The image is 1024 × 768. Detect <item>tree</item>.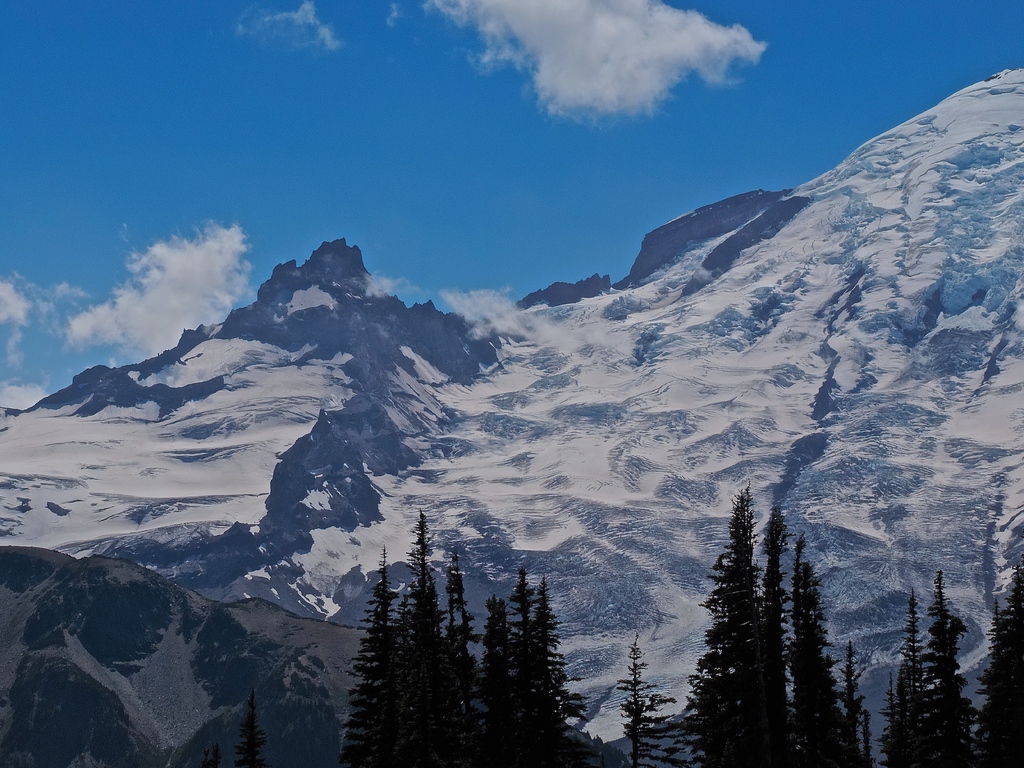
Detection: 339:548:411:767.
